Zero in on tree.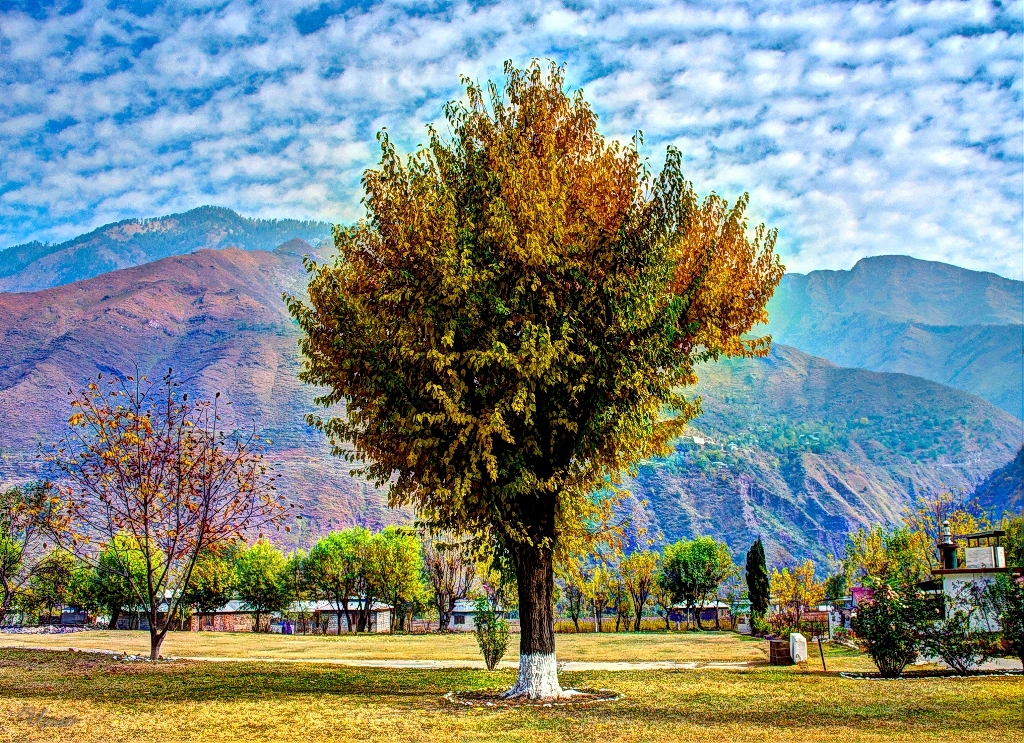
Zeroed in: 654:527:738:642.
